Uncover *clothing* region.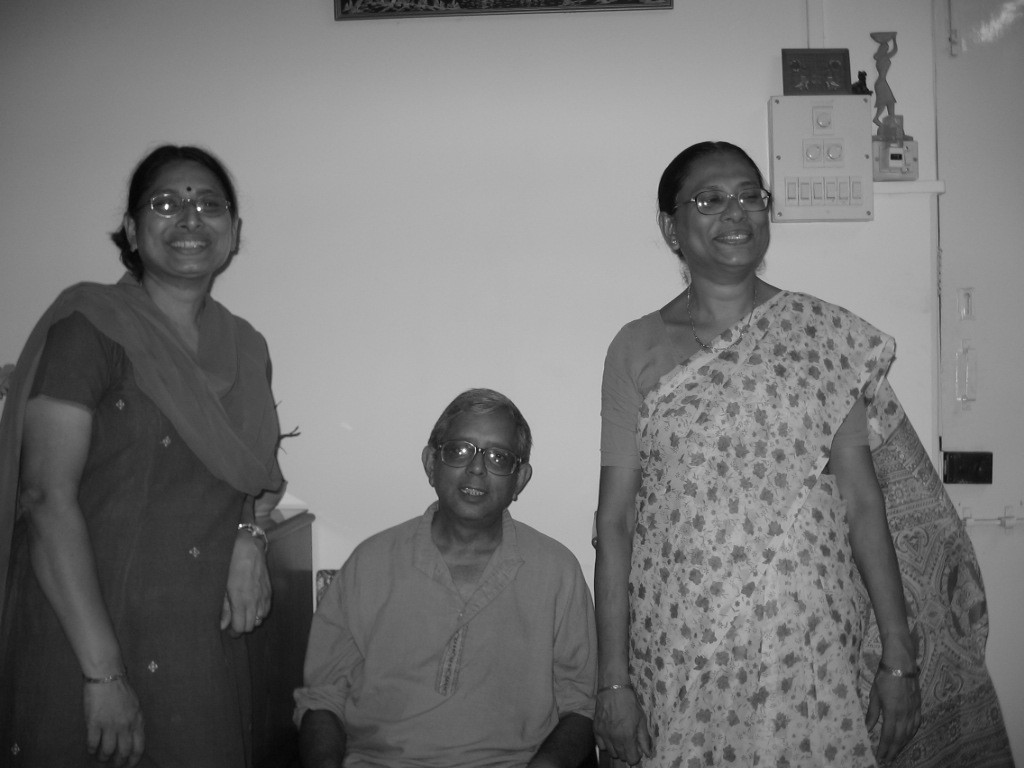
Uncovered: rect(0, 269, 286, 767).
